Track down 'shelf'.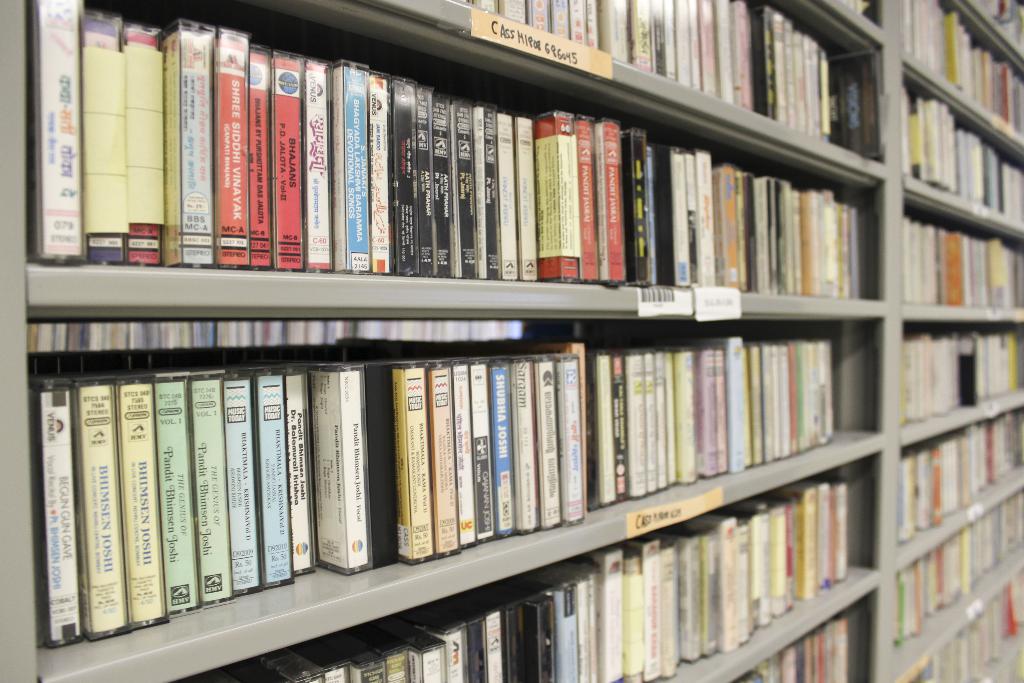
Tracked to pyautogui.locateOnScreen(895, 0, 1023, 141).
